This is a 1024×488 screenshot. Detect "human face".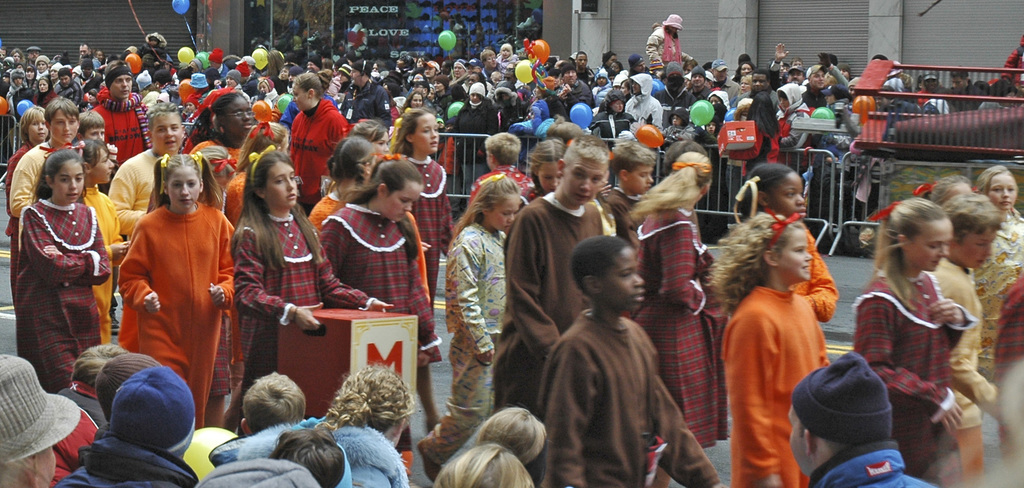
bbox=(598, 247, 645, 311).
